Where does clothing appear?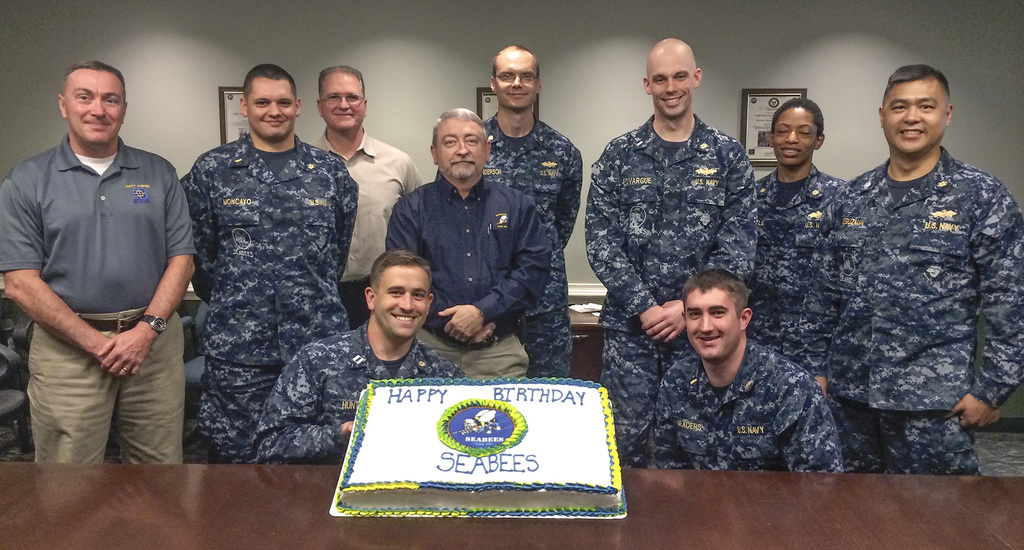
Appears at Rect(179, 132, 362, 468).
